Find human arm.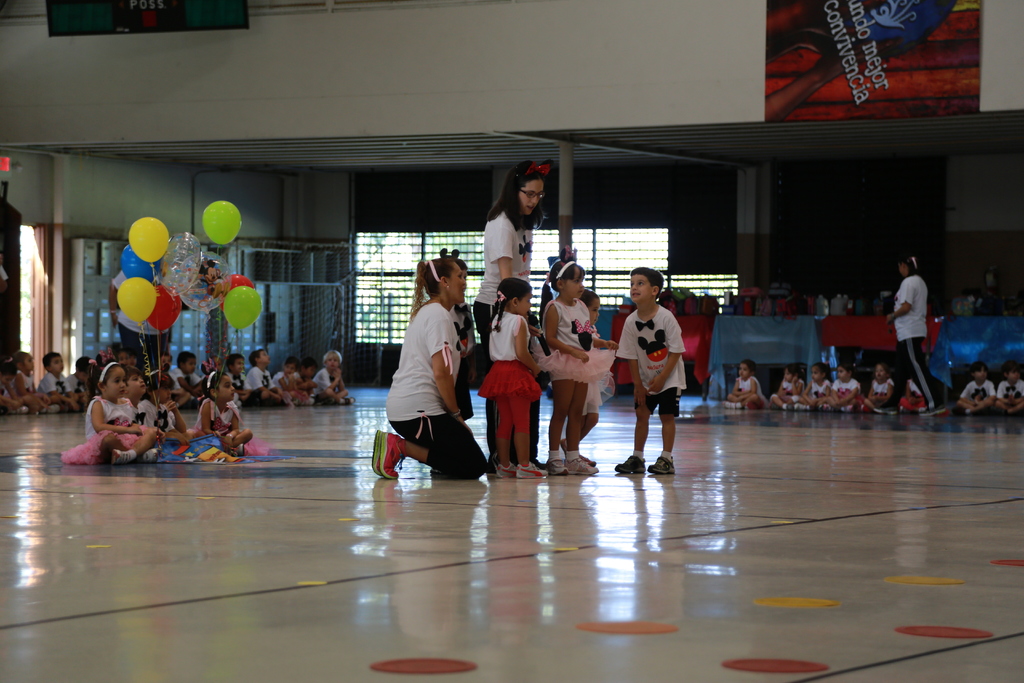
<box>430,320,465,423</box>.
